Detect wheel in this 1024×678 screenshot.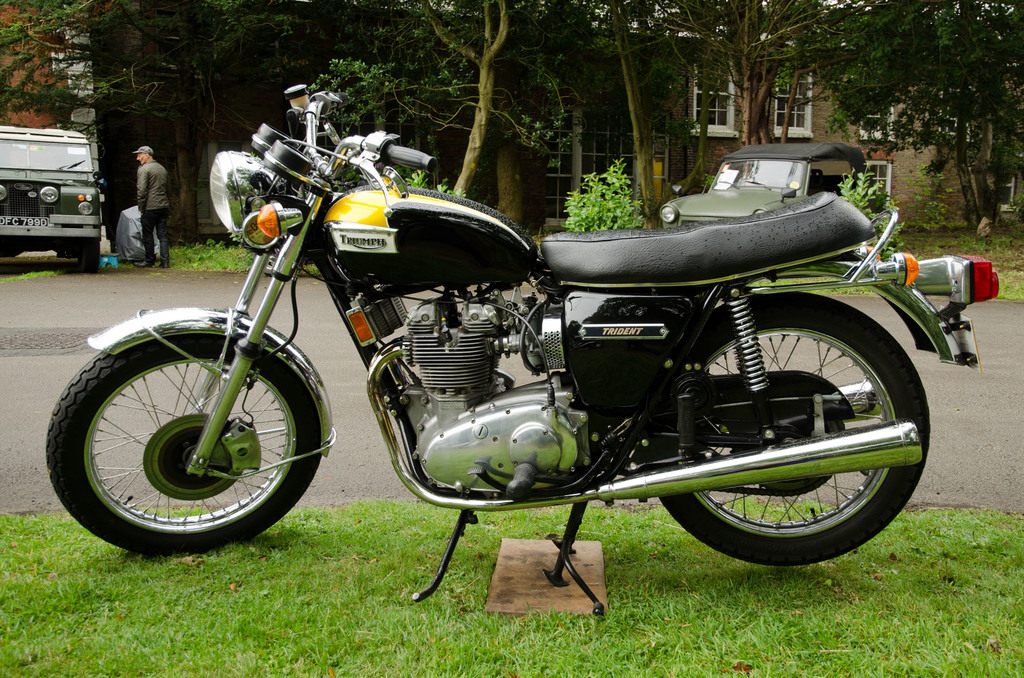
Detection: box(45, 334, 326, 555).
